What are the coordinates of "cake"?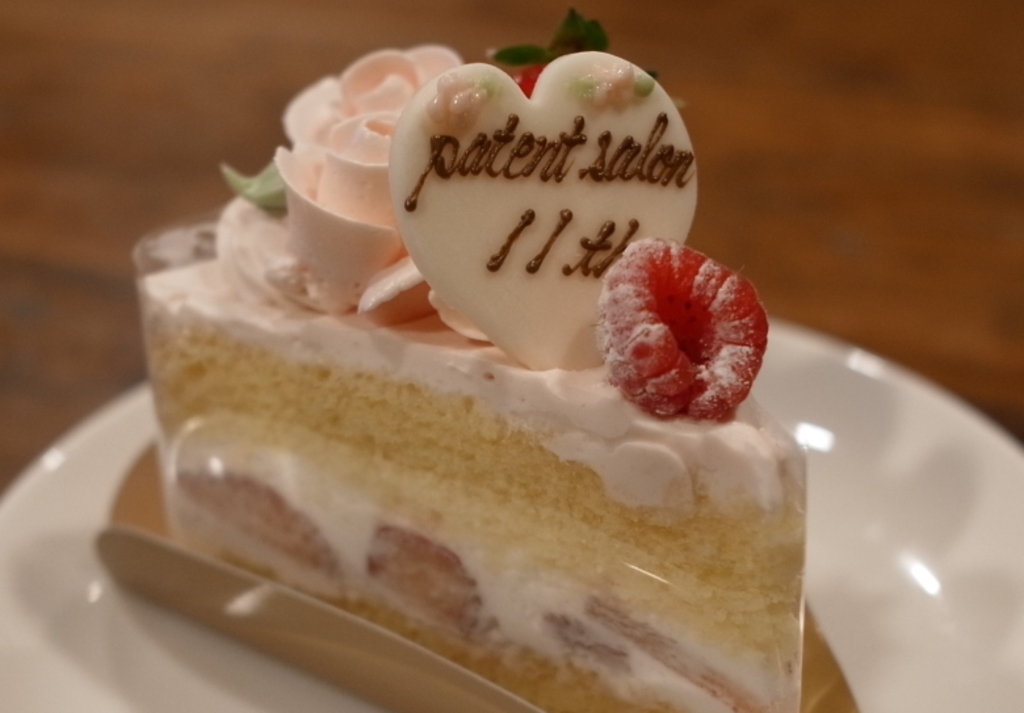
<region>96, 37, 817, 710</region>.
